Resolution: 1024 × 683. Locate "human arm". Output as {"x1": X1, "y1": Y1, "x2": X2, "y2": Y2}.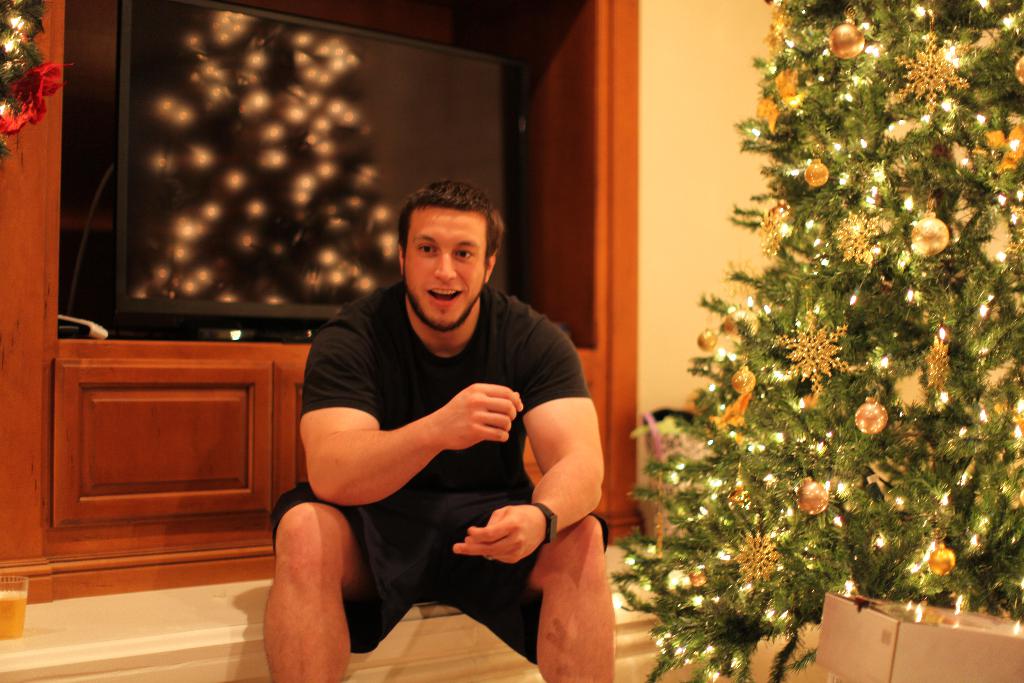
{"x1": 305, "y1": 318, "x2": 531, "y2": 502}.
